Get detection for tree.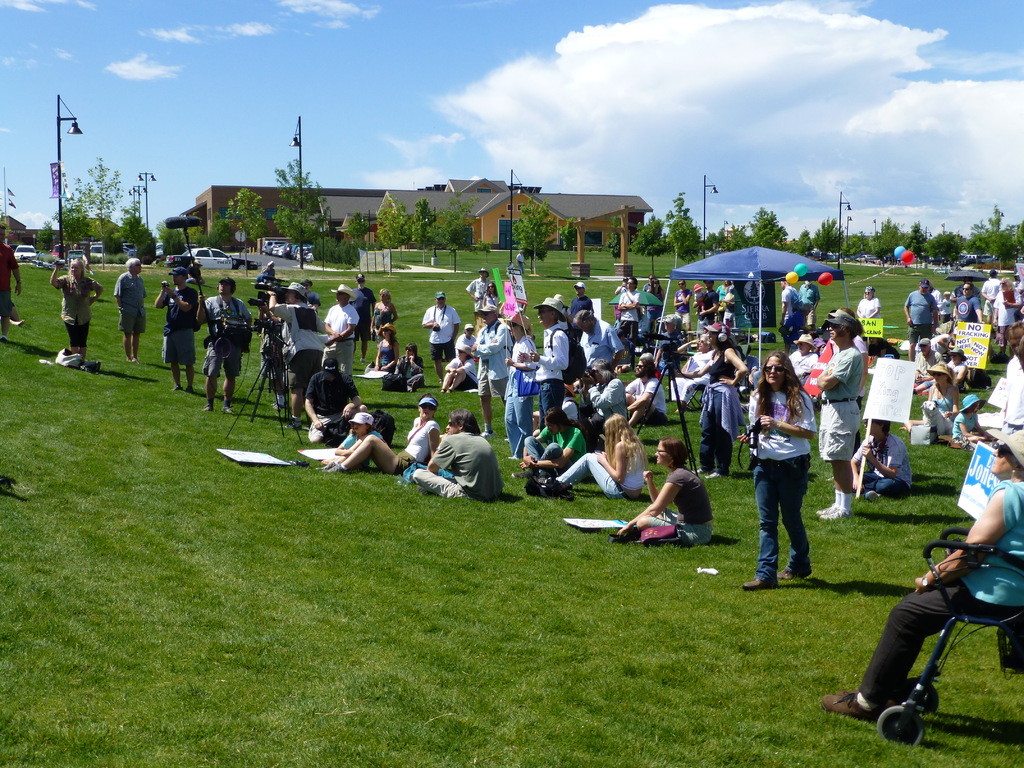
Detection: BBox(561, 220, 575, 257).
